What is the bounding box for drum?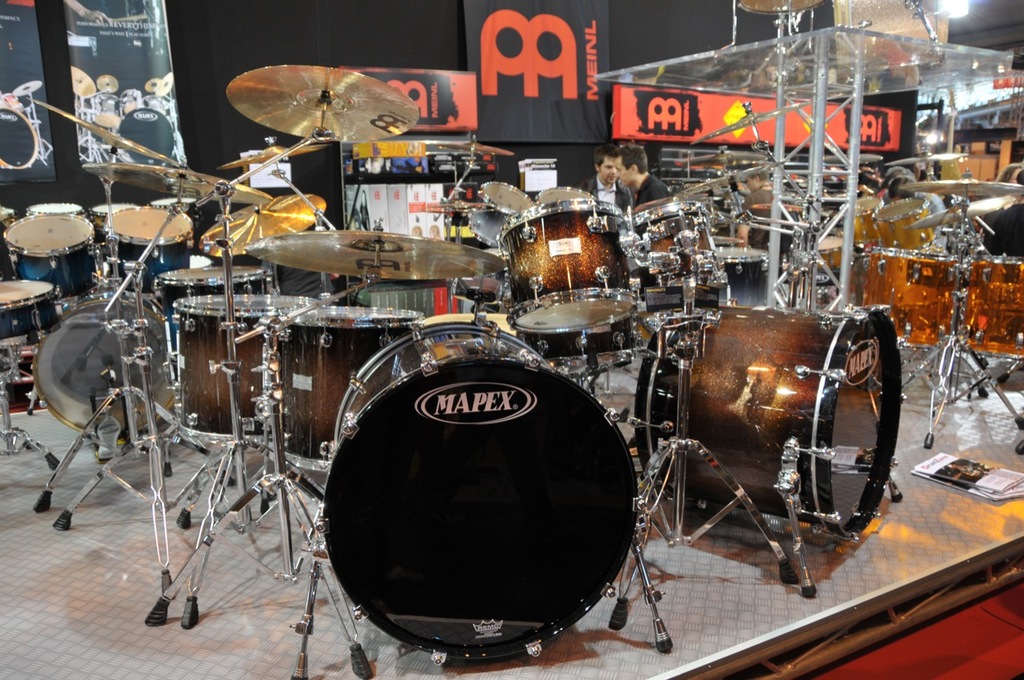
[872,196,936,249].
